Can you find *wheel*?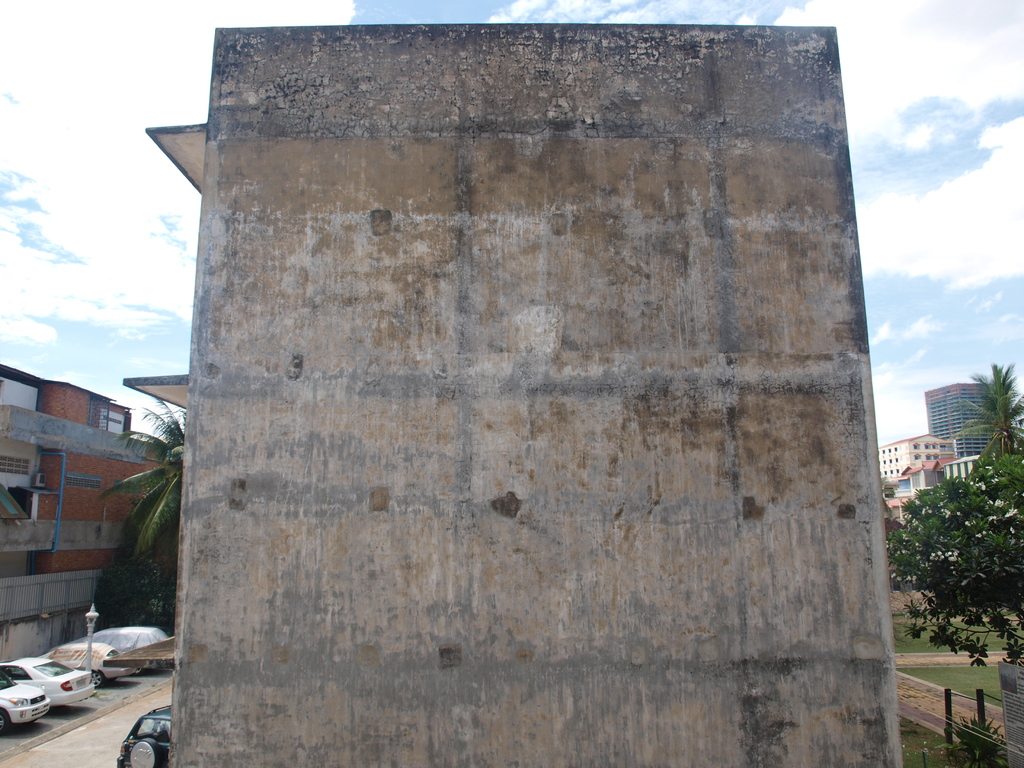
Yes, bounding box: select_region(91, 669, 107, 698).
